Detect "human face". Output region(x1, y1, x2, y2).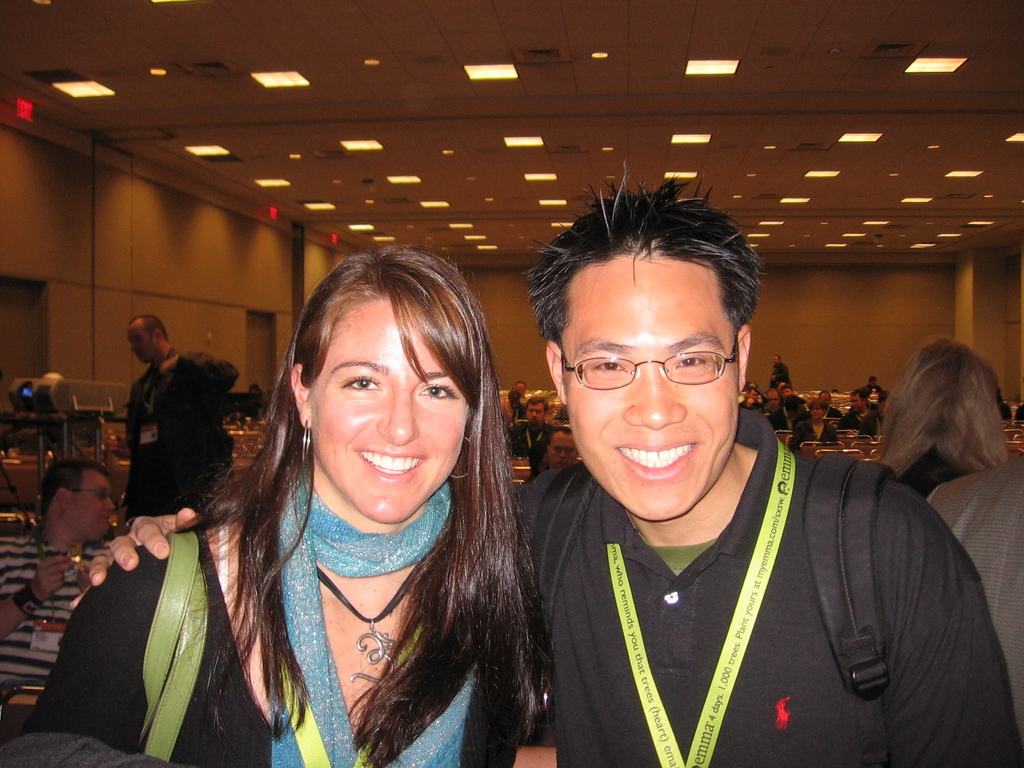
region(131, 321, 156, 362).
